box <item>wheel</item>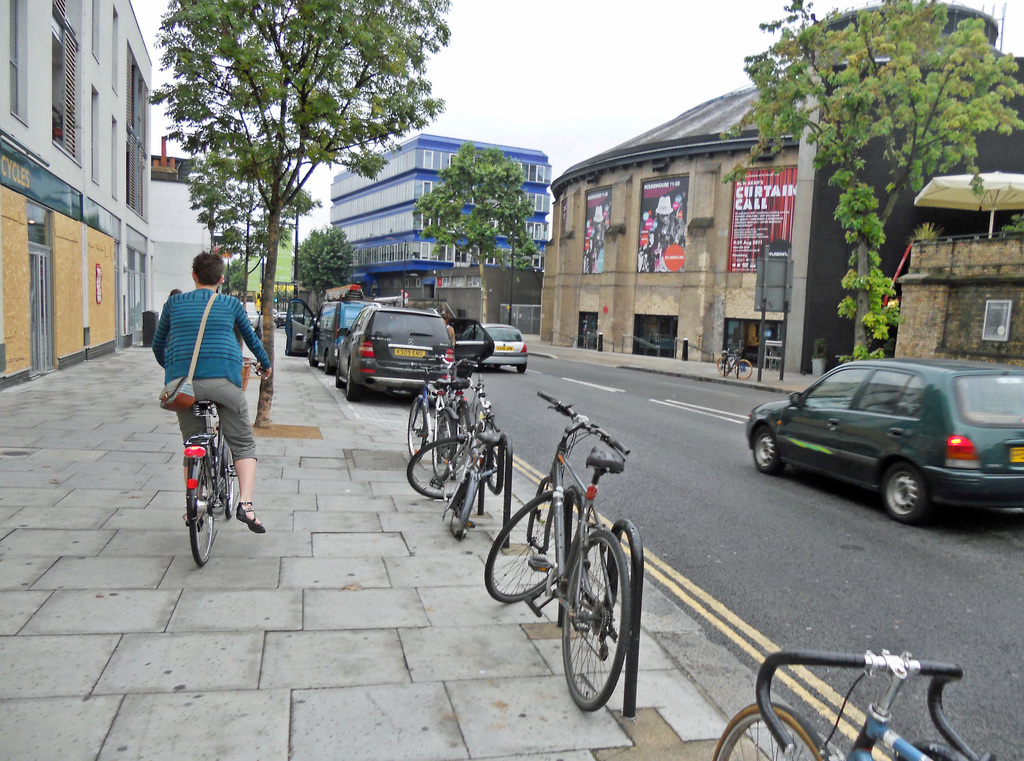
box(481, 490, 570, 606)
